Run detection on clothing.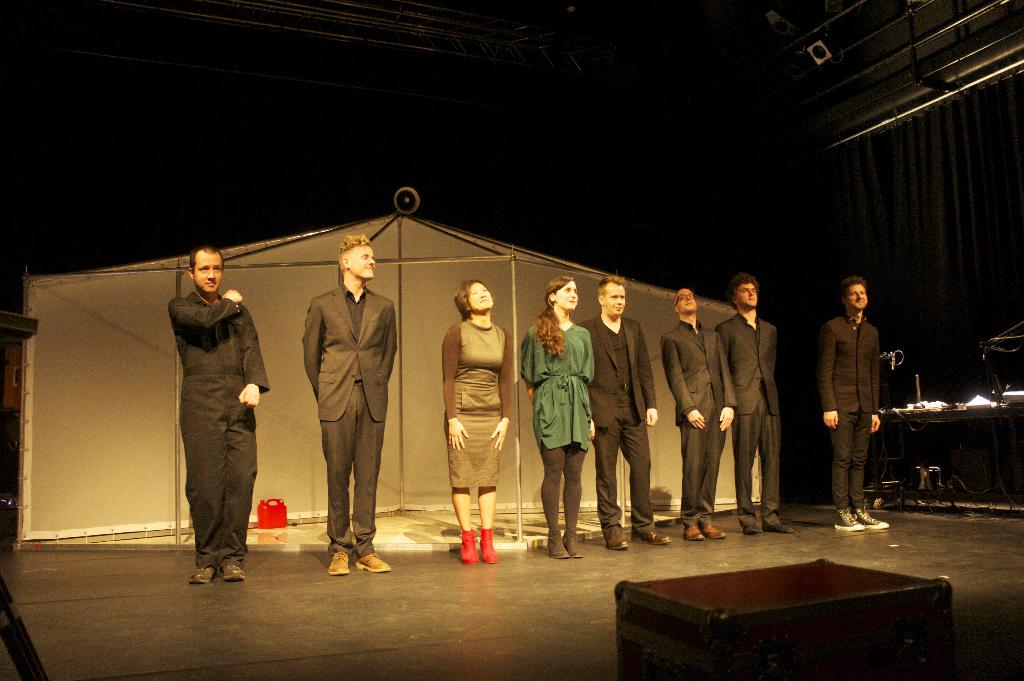
Result: <bbox>580, 322, 650, 534</bbox>.
